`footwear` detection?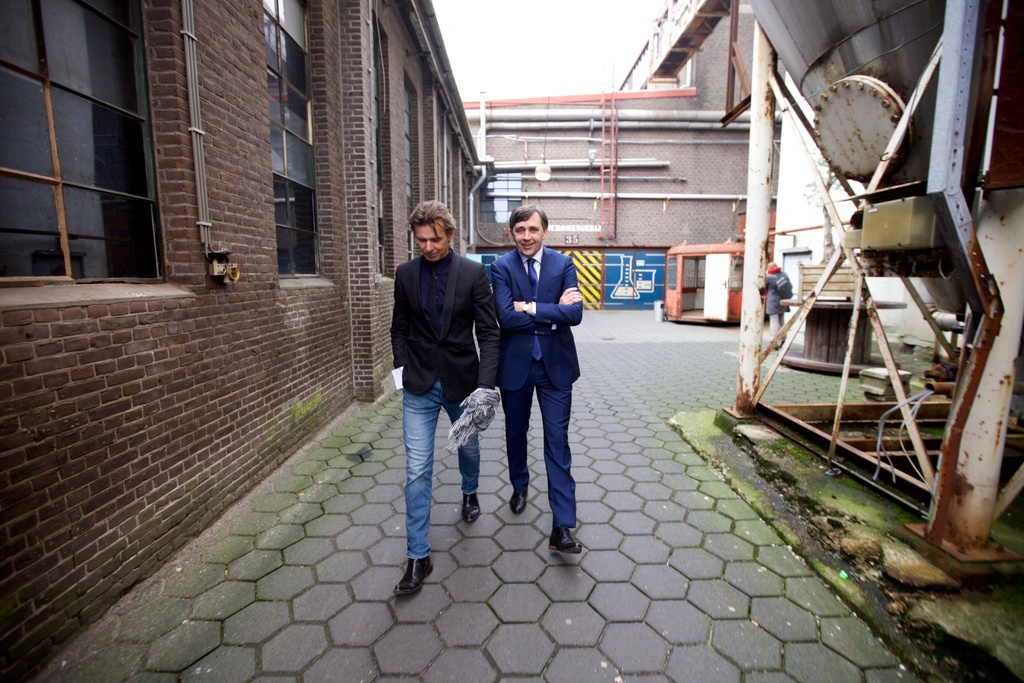
Rect(397, 557, 433, 596)
